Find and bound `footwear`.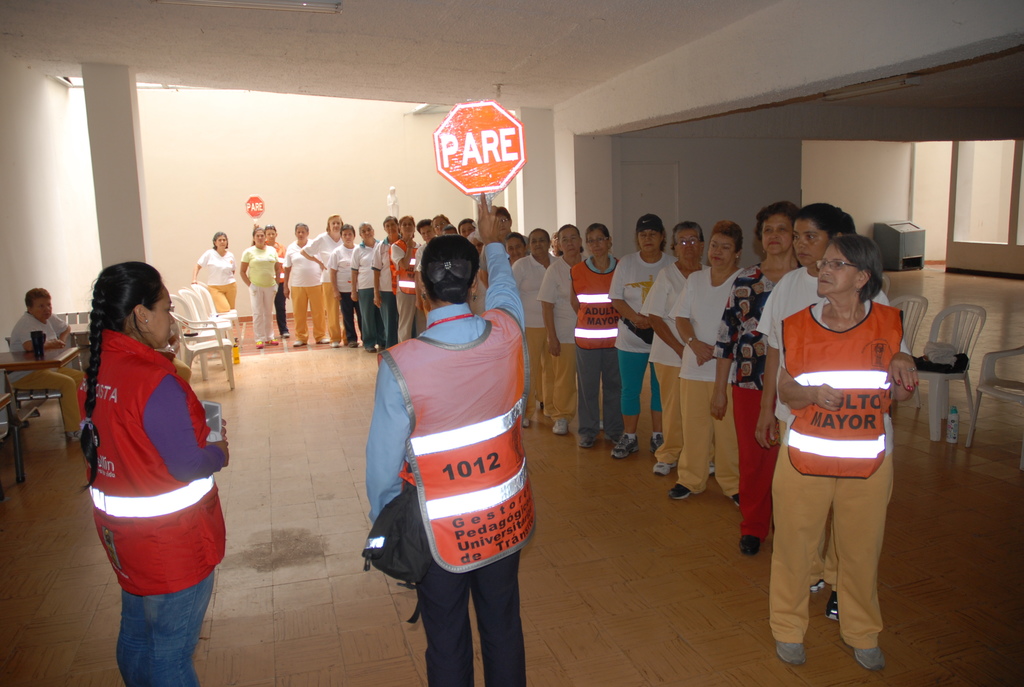
Bound: <region>265, 335, 283, 347</region>.
